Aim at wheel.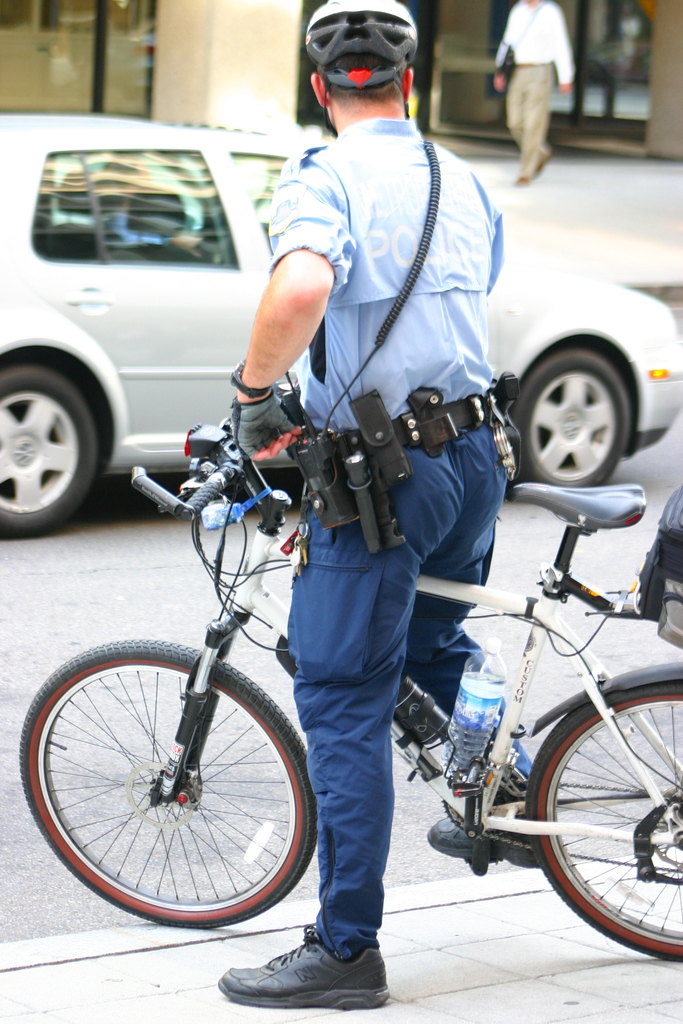
Aimed at locate(30, 641, 327, 932).
